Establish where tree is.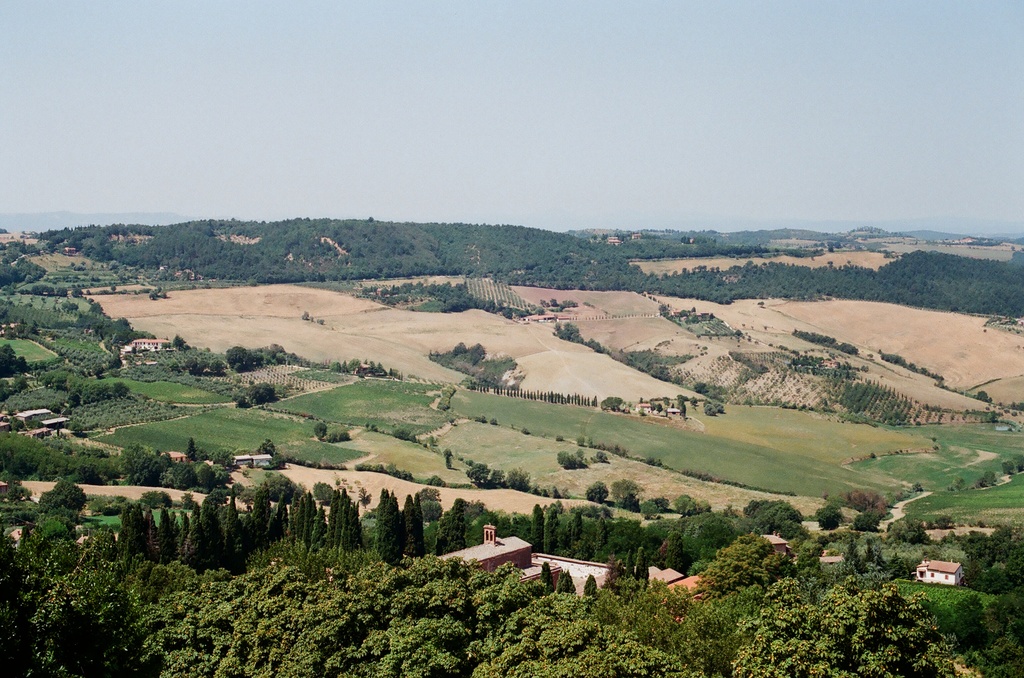
Established at left=585, top=480, right=609, bottom=505.
